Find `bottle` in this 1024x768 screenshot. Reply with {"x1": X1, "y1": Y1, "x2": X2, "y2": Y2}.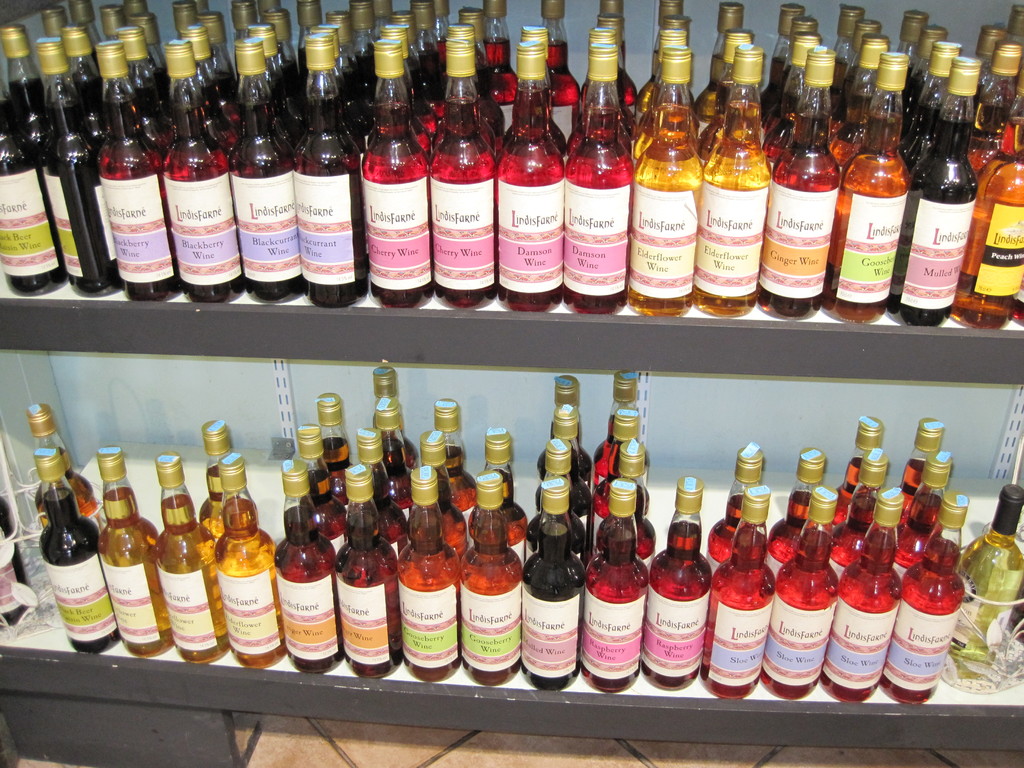
{"x1": 437, "y1": 23, "x2": 498, "y2": 134}.
